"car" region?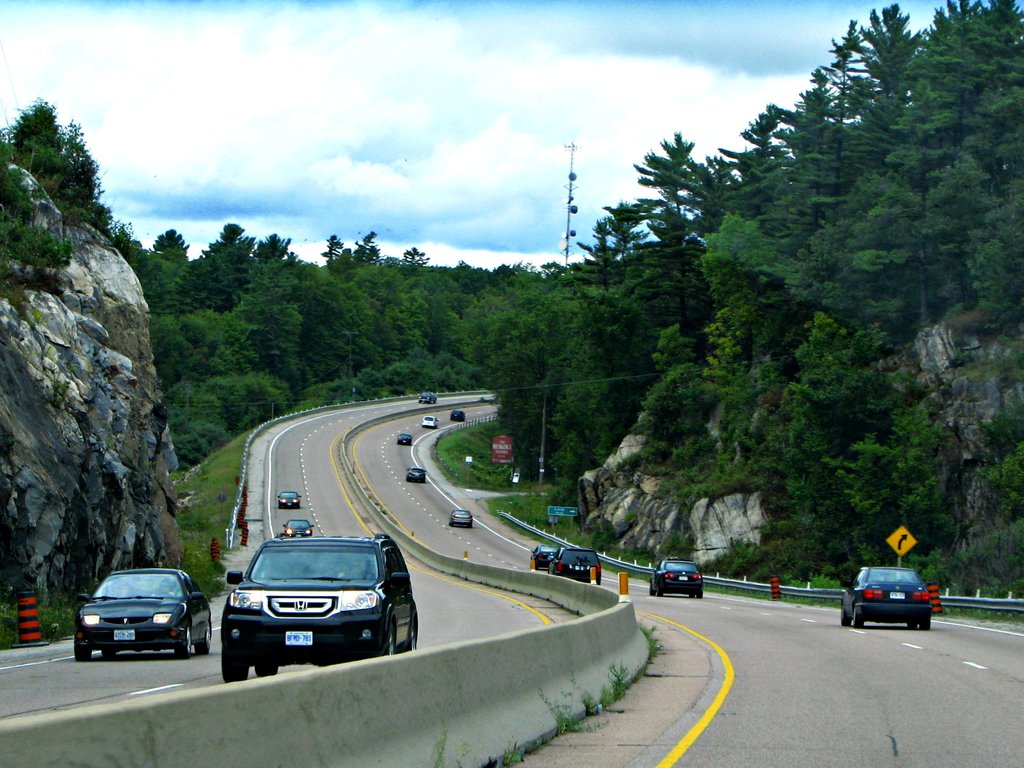
x1=451, y1=507, x2=472, y2=527
